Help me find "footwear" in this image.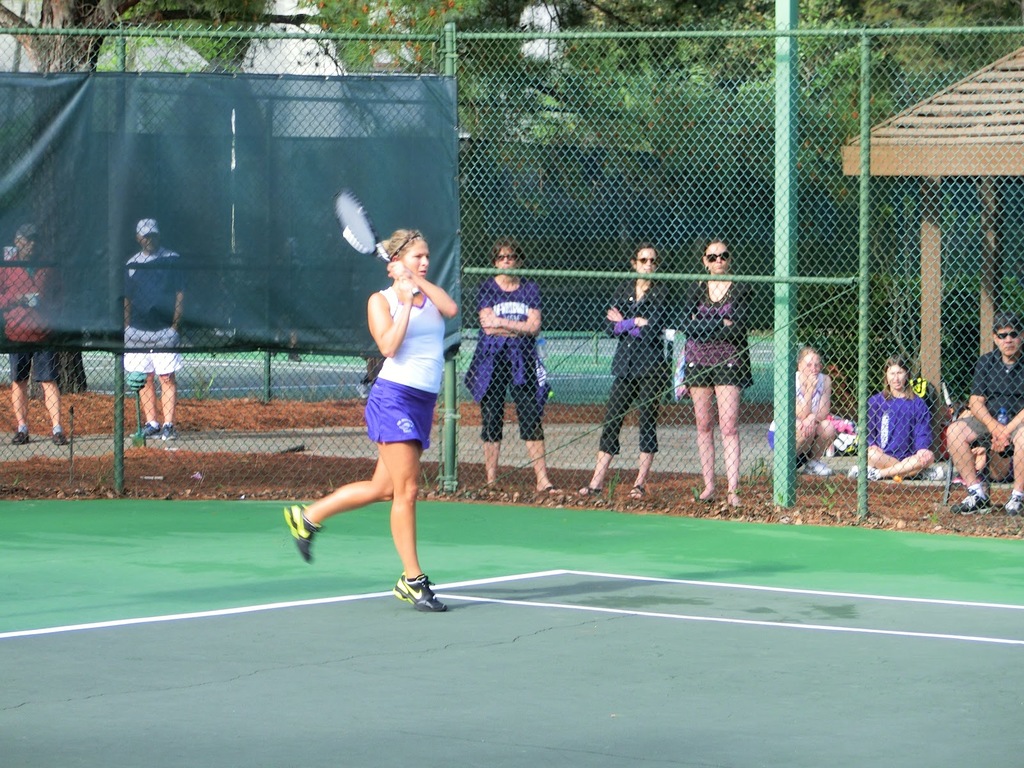
Found it: <region>486, 483, 503, 495</region>.
